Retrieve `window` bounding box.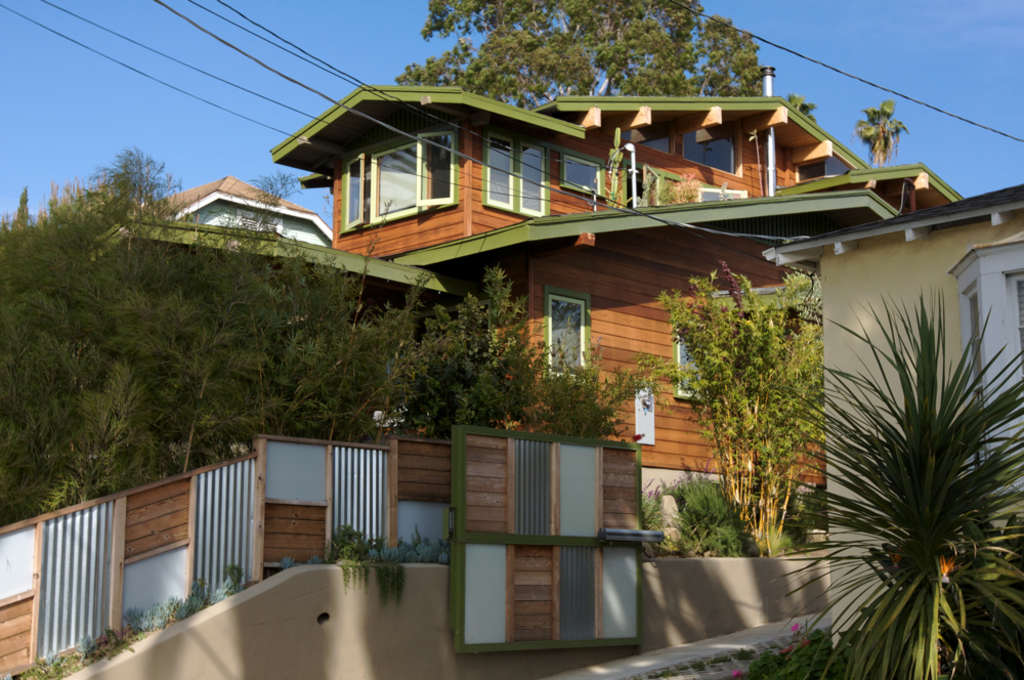
Bounding box: select_region(667, 304, 740, 400).
